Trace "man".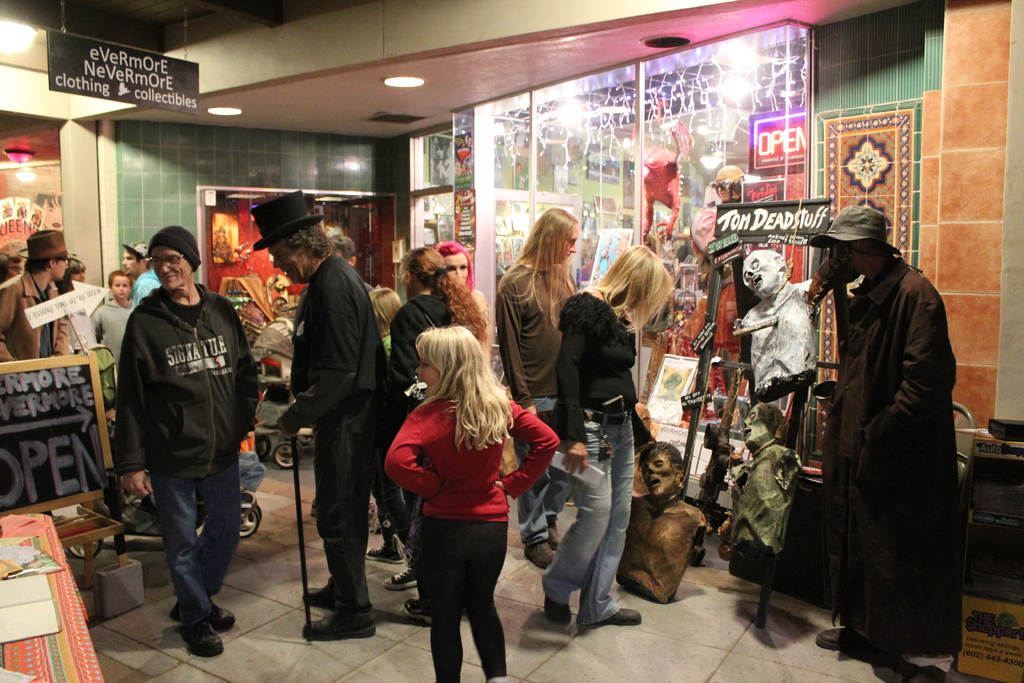
Traced to 119, 243, 157, 312.
